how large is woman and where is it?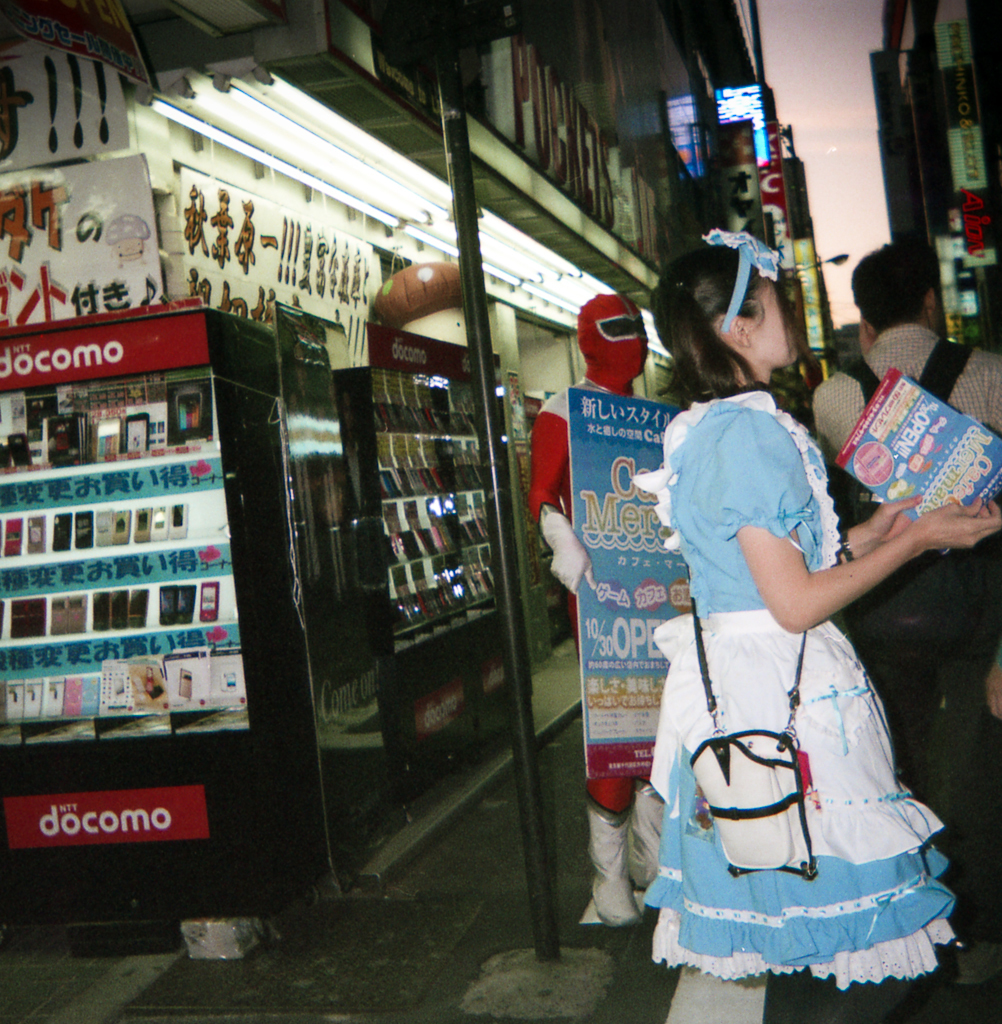
Bounding box: BBox(632, 228, 1001, 1023).
